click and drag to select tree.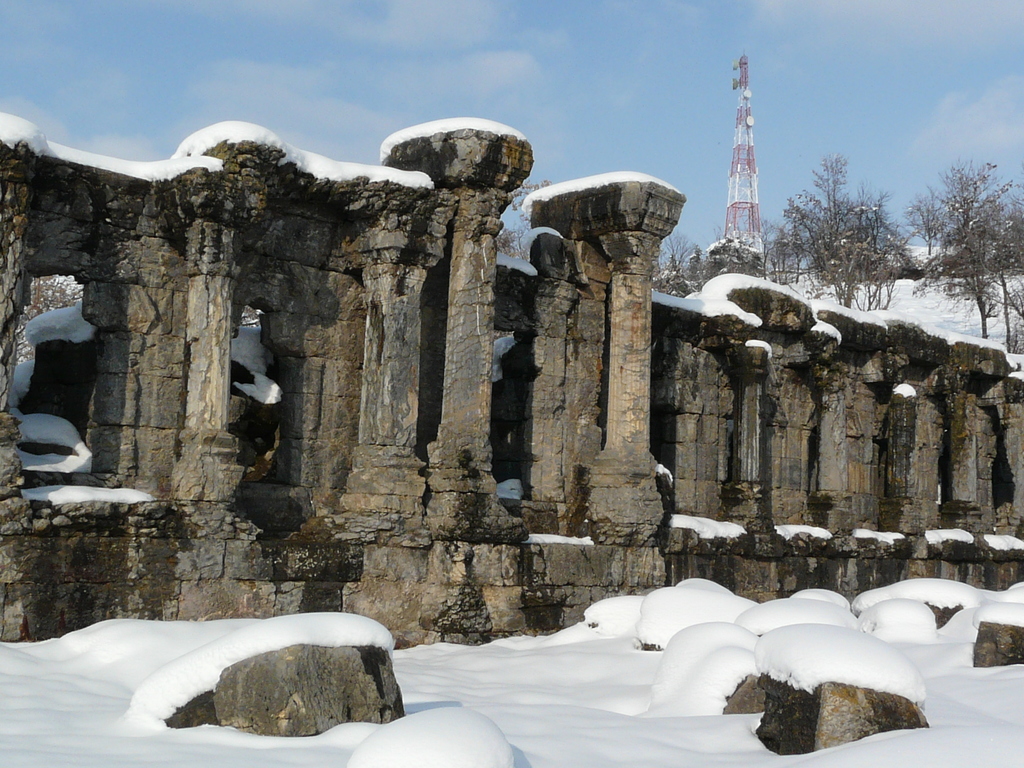
Selection: select_region(493, 180, 556, 263).
